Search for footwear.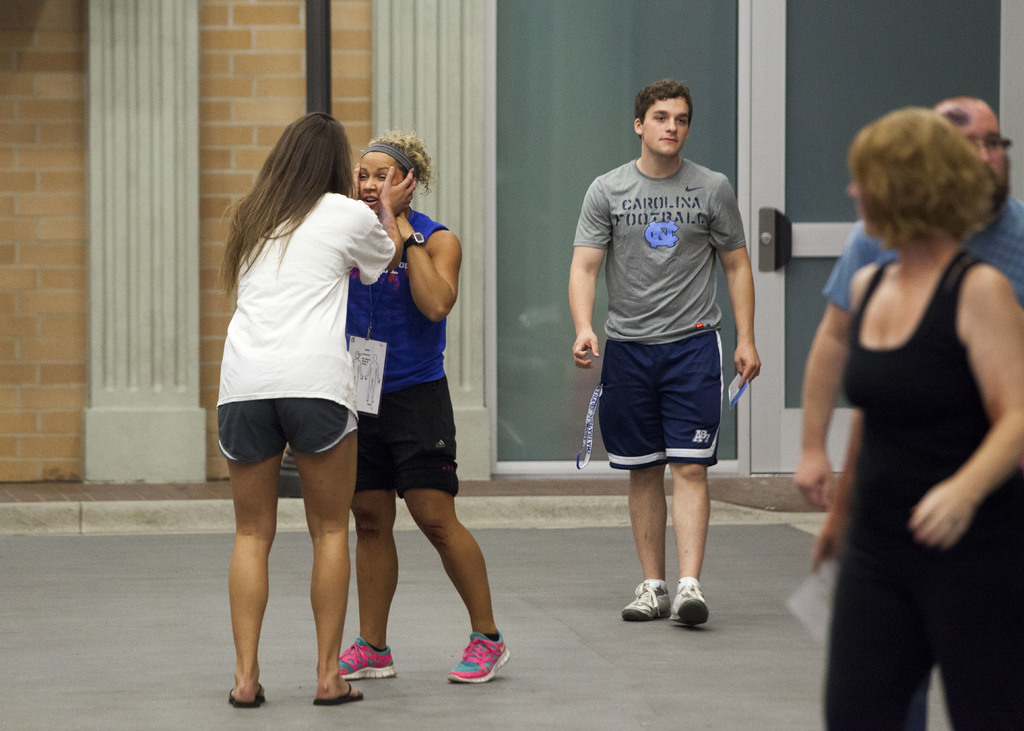
Found at 669 580 711 627.
